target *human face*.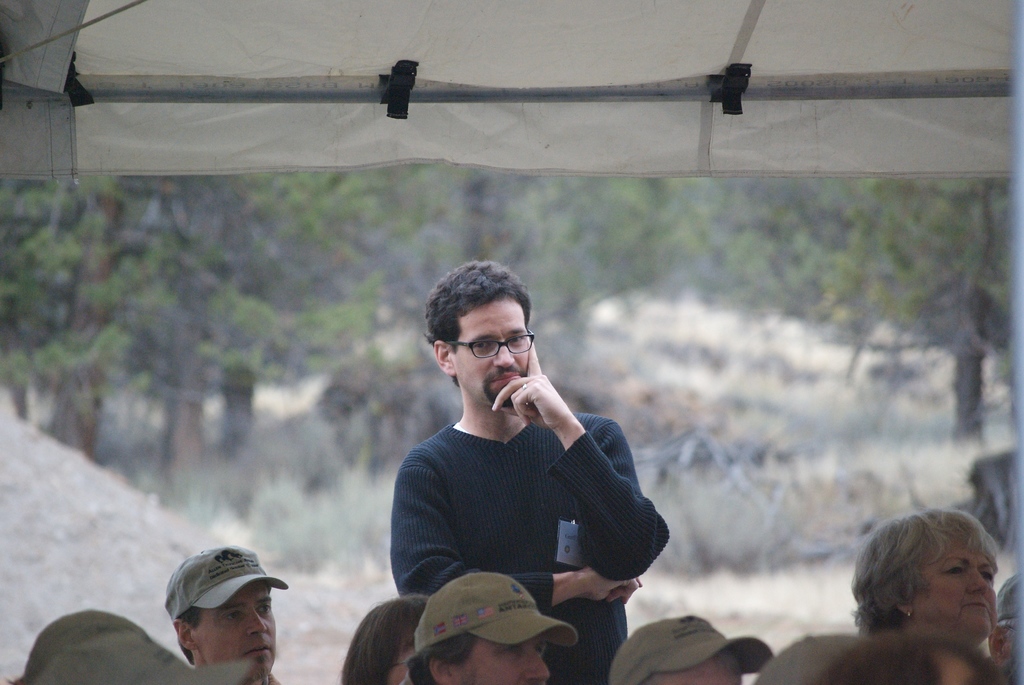
Target region: 453,300,530,406.
